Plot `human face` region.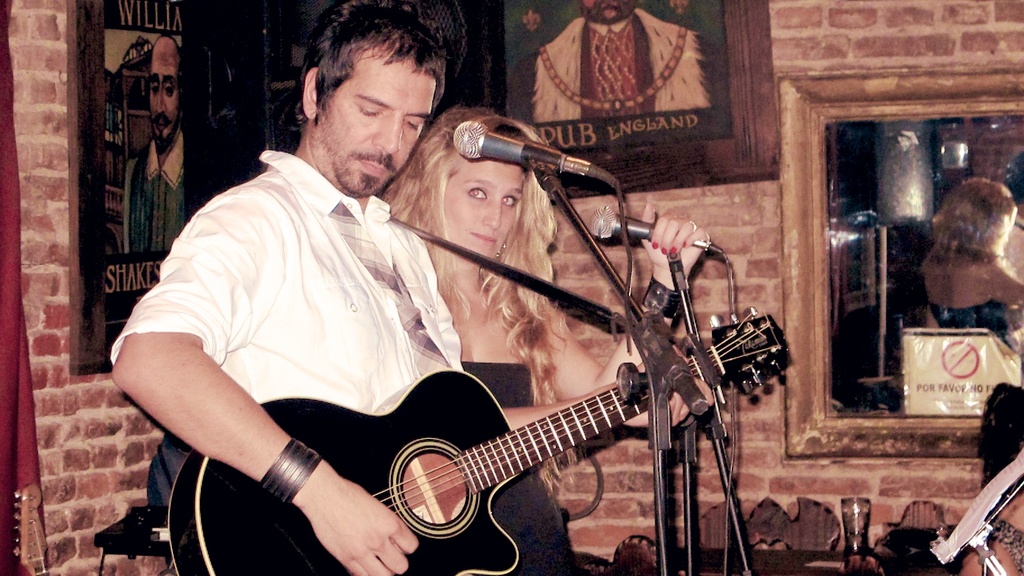
Plotted at l=145, t=46, r=182, b=150.
